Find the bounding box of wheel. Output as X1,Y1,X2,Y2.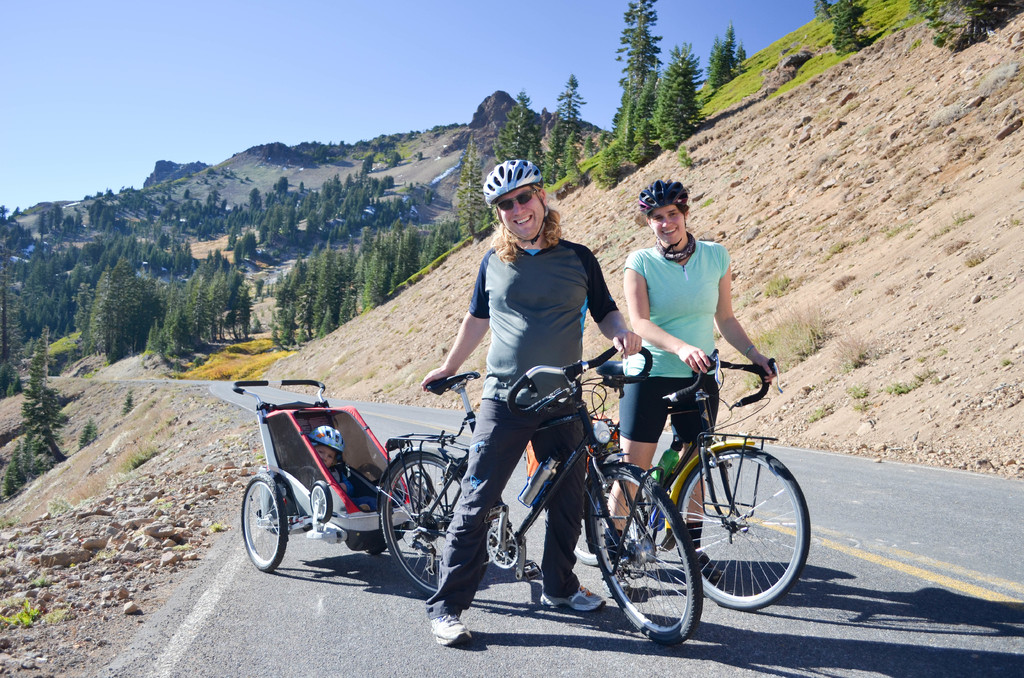
236,483,291,576.
